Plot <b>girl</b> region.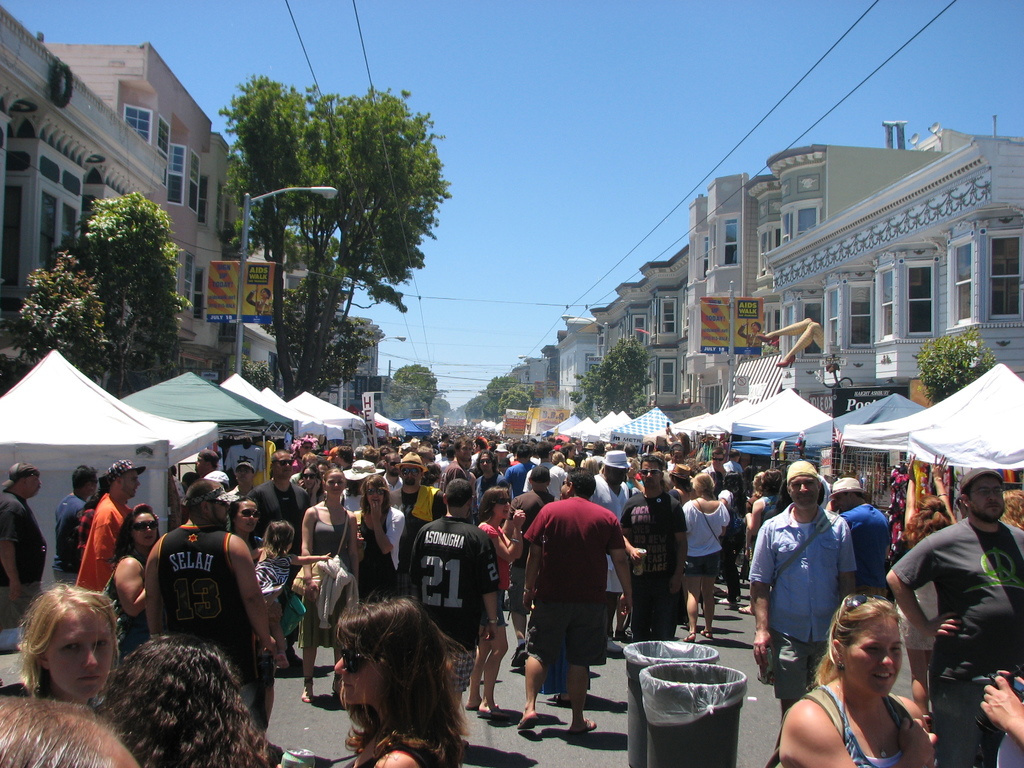
Plotted at (left=780, top=593, right=932, bottom=767).
